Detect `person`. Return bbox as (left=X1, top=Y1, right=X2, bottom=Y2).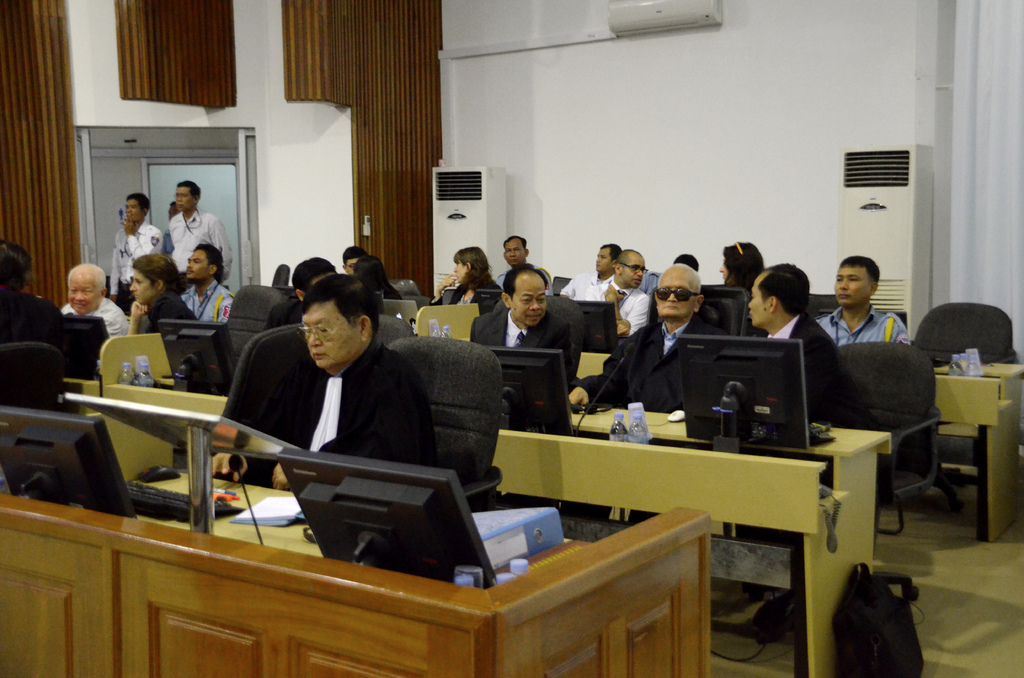
(left=638, top=254, right=700, bottom=298).
